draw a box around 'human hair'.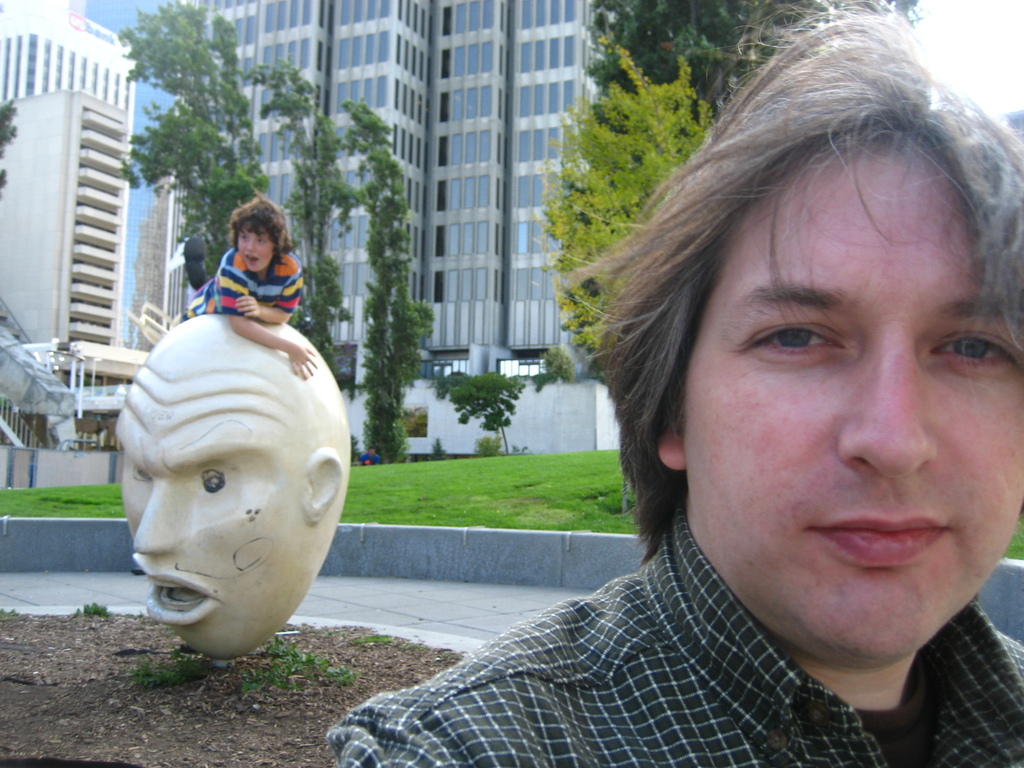
<bbox>595, 38, 1009, 634</bbox>.
